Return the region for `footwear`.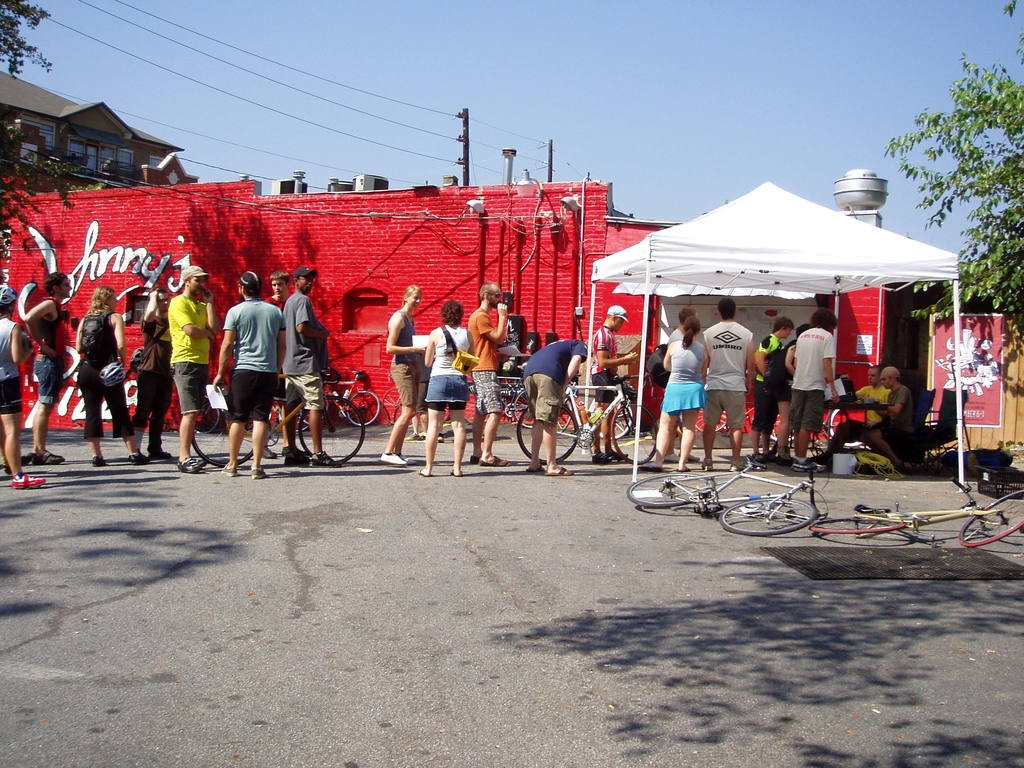
select_region(282, 450, 311, 467).
